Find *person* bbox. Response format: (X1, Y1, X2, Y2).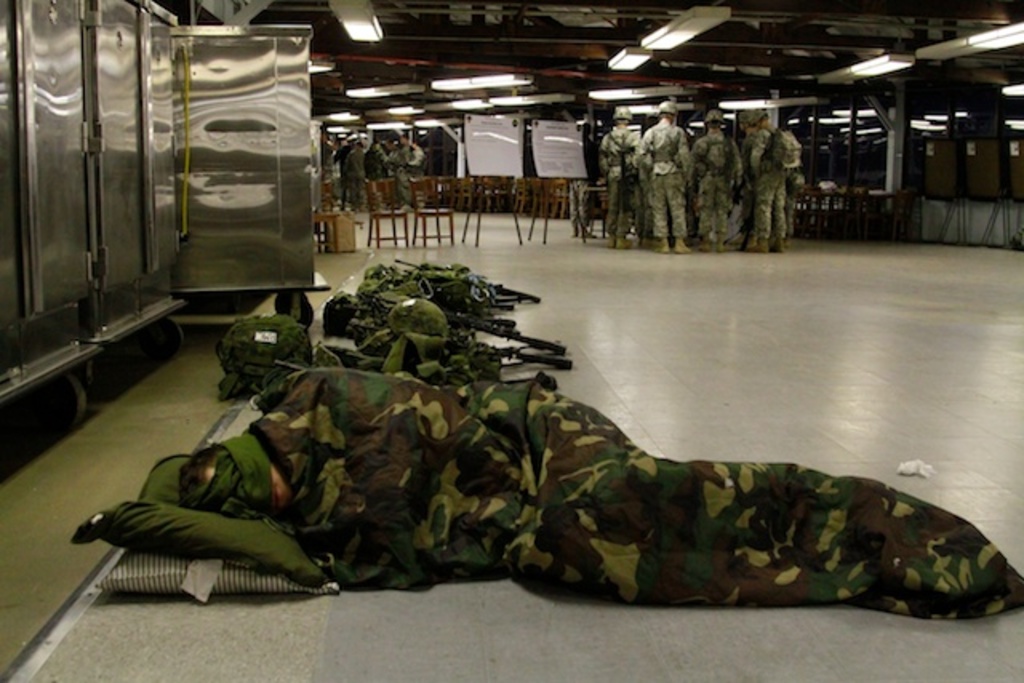
(602, 104, 642, 251).
